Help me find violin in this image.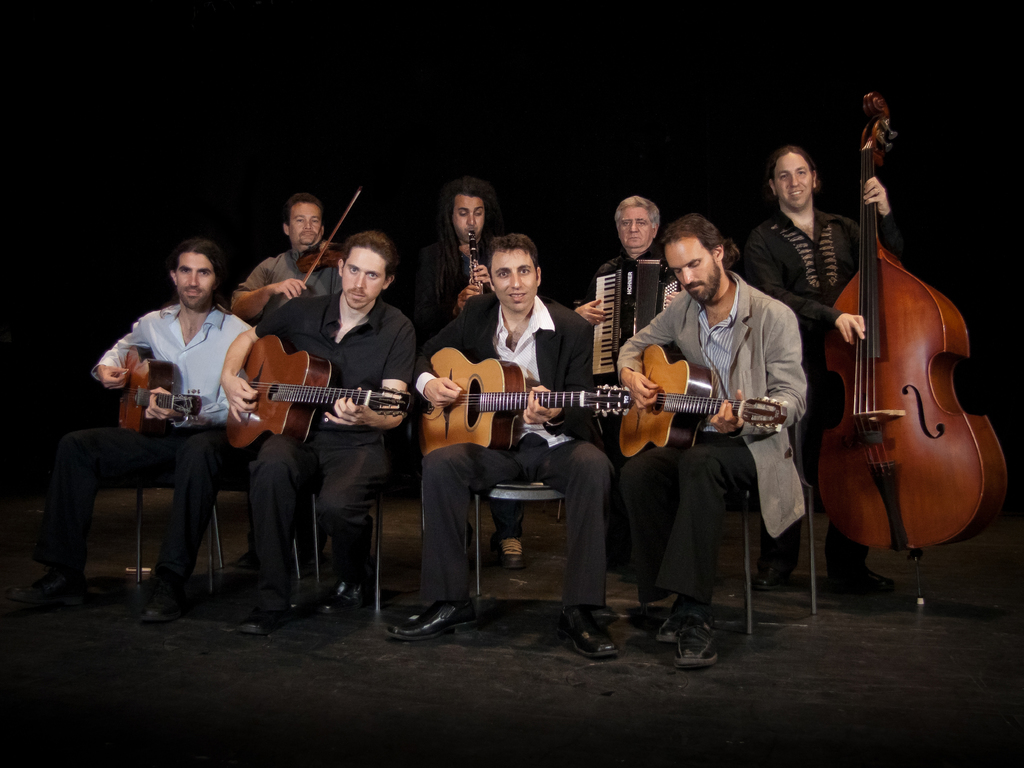
Found it: 813/90/1011/616.
